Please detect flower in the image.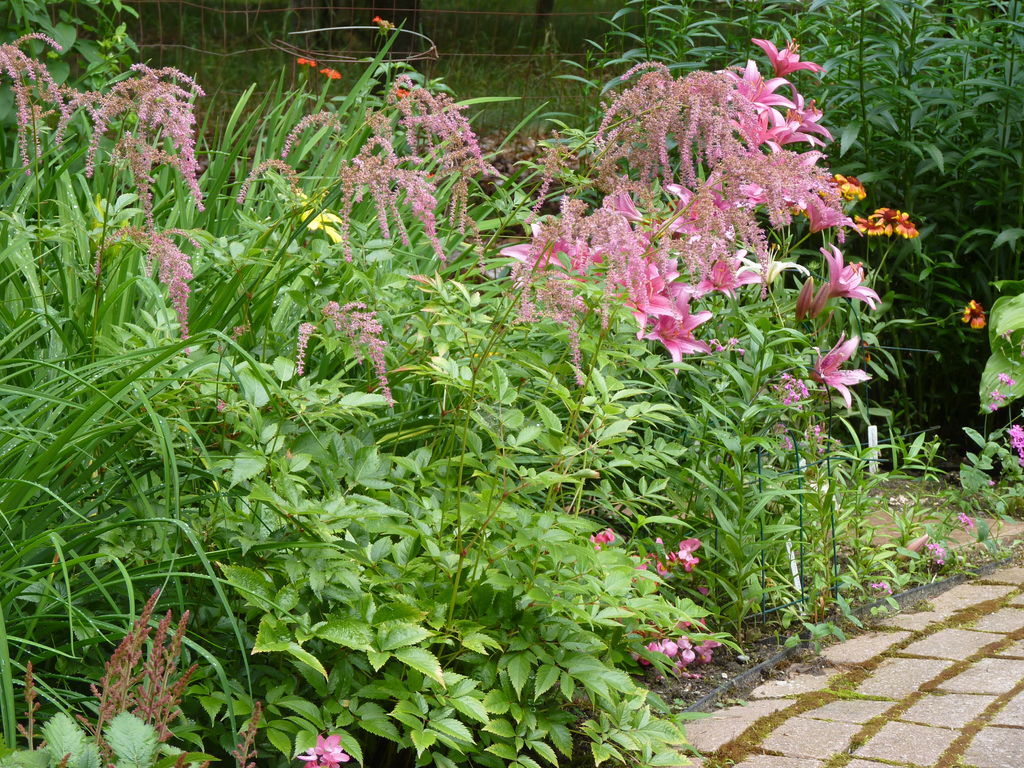
select_region(297, 60, 318, 68).
